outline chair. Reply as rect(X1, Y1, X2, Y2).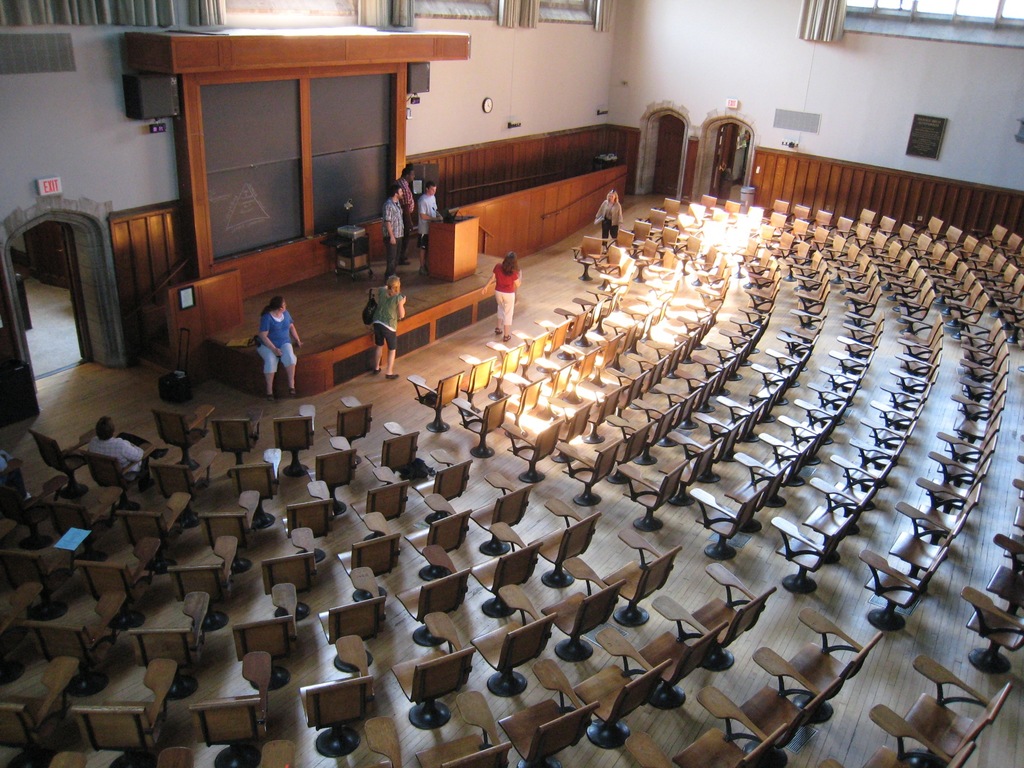
rect(572, 295, 609, 335).
